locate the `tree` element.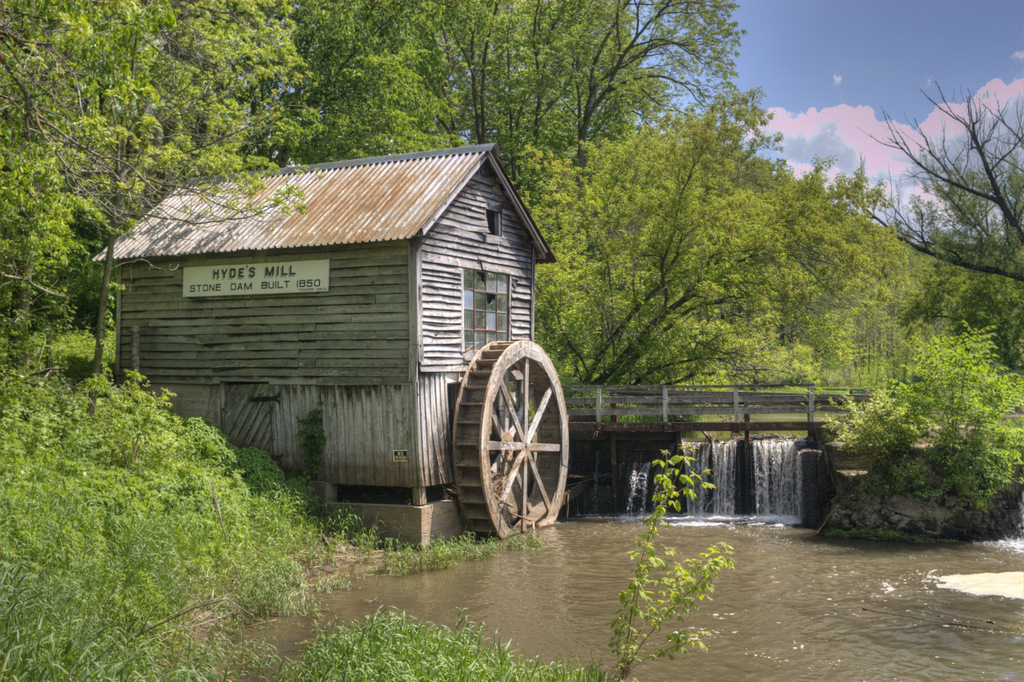
Element bbox: region(902, 185, 1023, 375).
